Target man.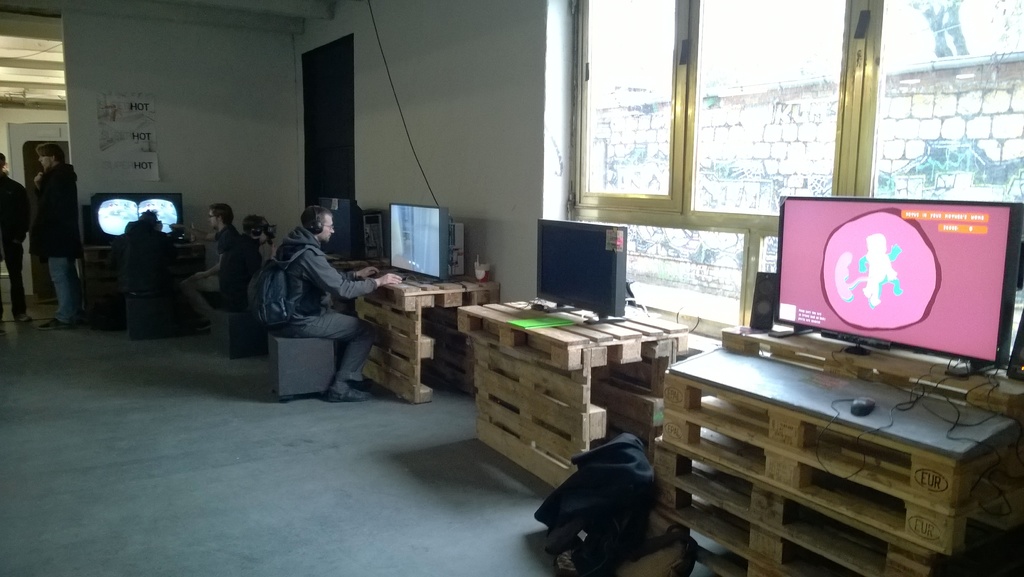
Target region: {"left": 242, "top": 198, "right": 383, "bottom": 401}.
